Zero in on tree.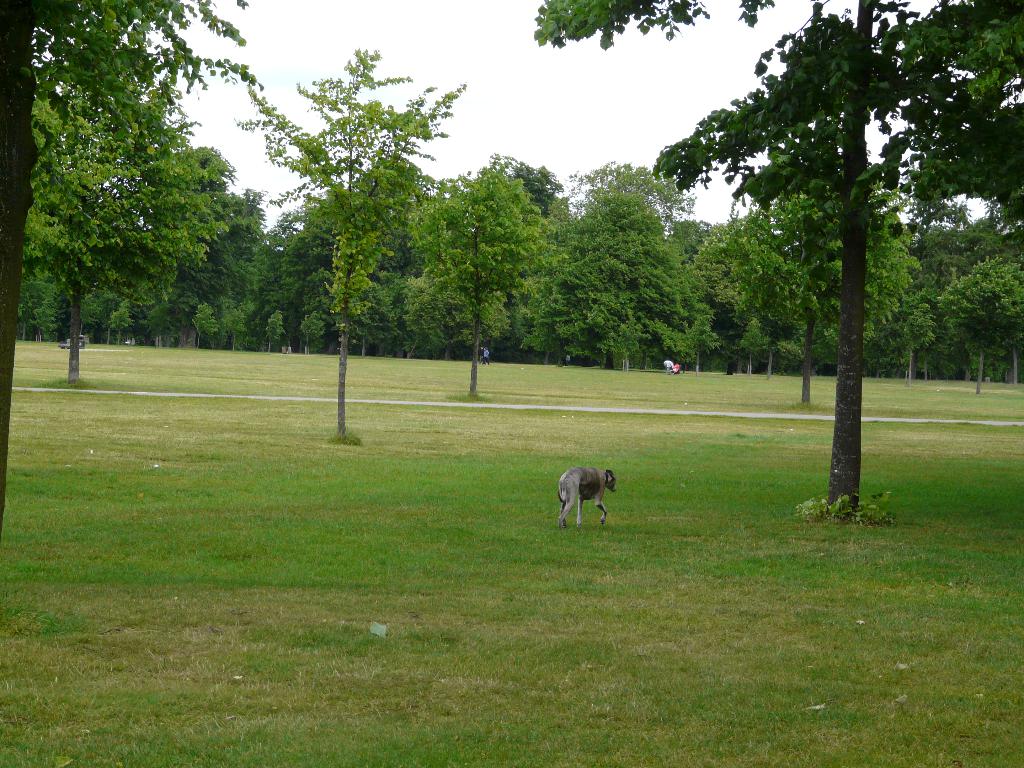
Zeroed in: [left=530, top=0, right=1022, bottom=516].
